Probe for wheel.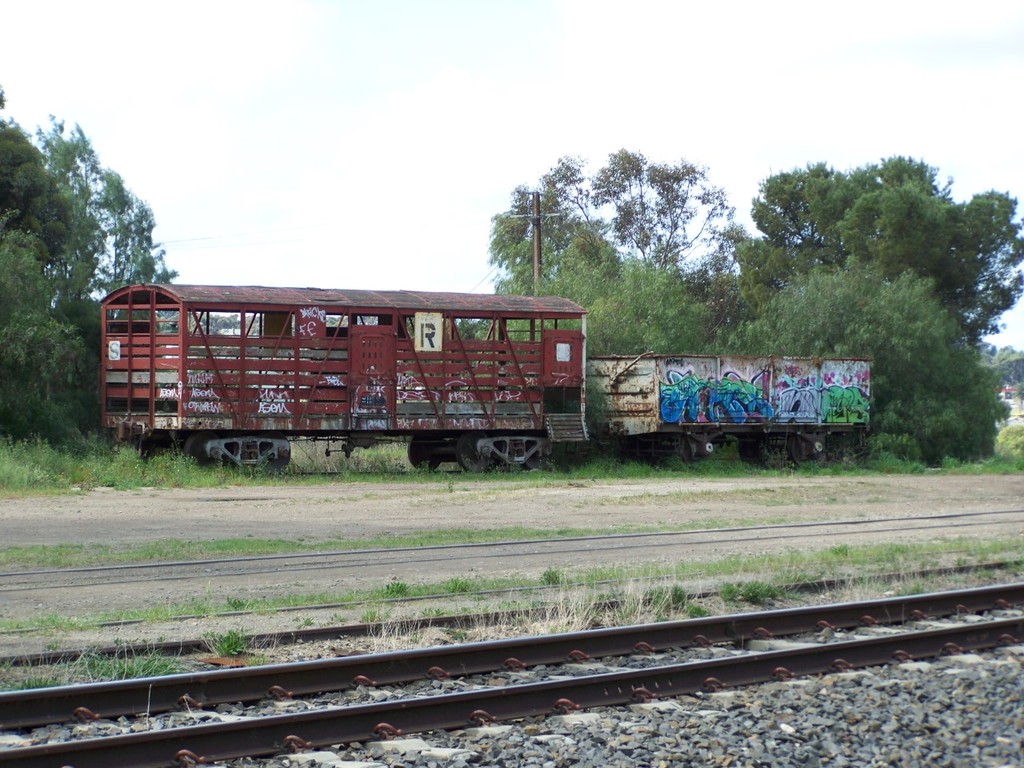
Probe result: bbox=[457, 438, 497, 472].
